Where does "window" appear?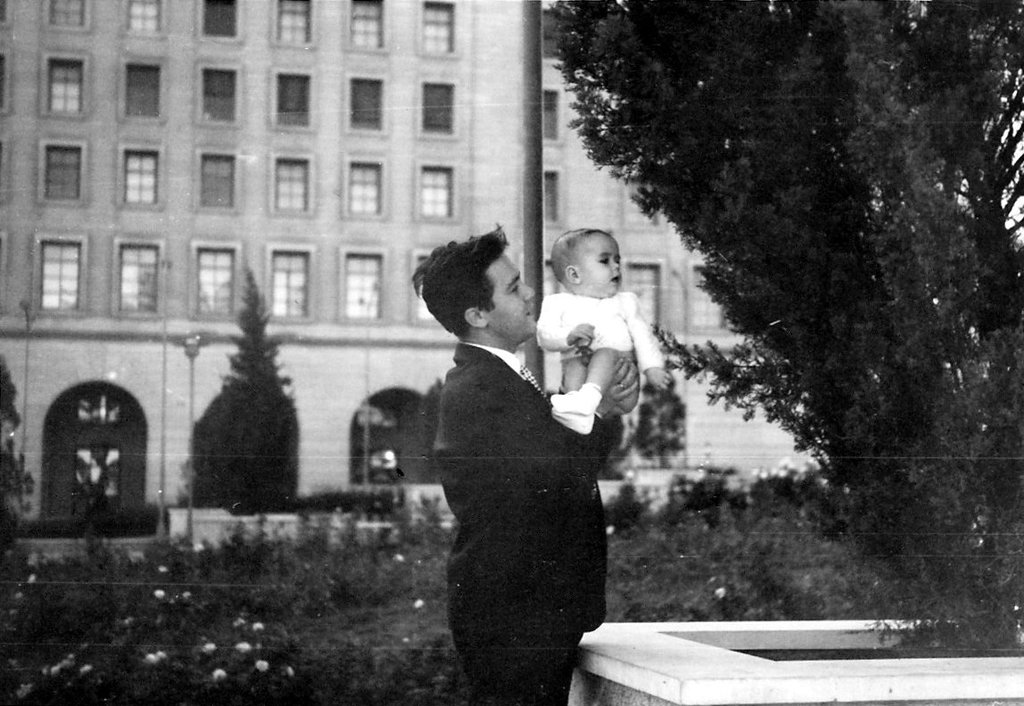
Appears at x1=343, y1=157, x2=387, y2=219.
